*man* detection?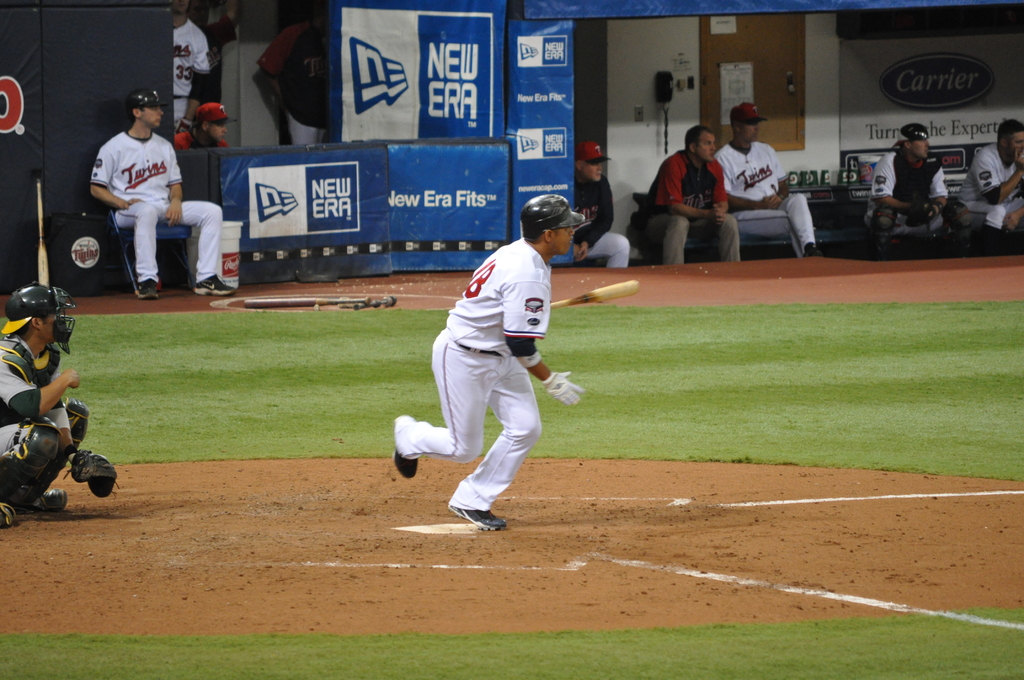
260/10/335/147
